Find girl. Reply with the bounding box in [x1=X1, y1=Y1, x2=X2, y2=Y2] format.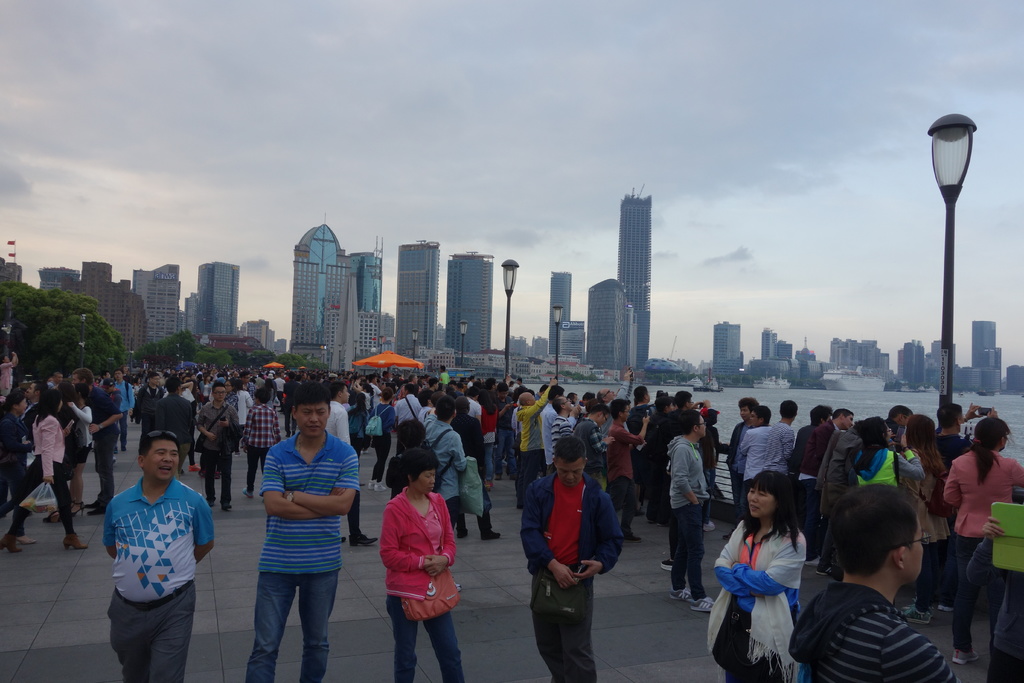
[x1=902, y1=411, x2=949, y2=628].
